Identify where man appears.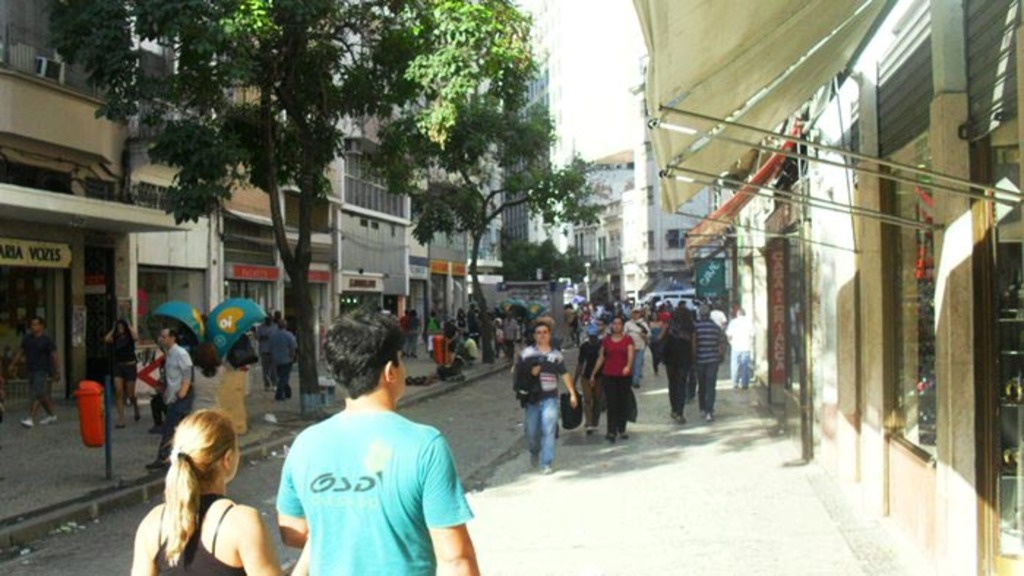
Appears at (x1=571, y1=311, x2=582, y2=345).
